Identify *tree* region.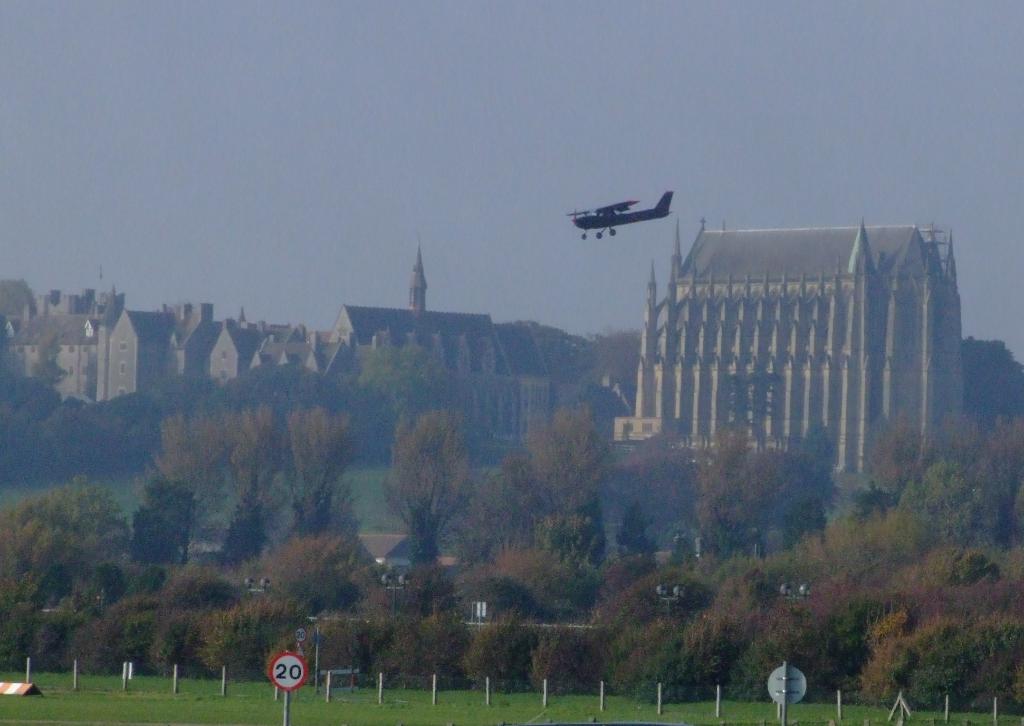
Region: pyautogui.locateOnScreen(286, 404, 354, 531).
